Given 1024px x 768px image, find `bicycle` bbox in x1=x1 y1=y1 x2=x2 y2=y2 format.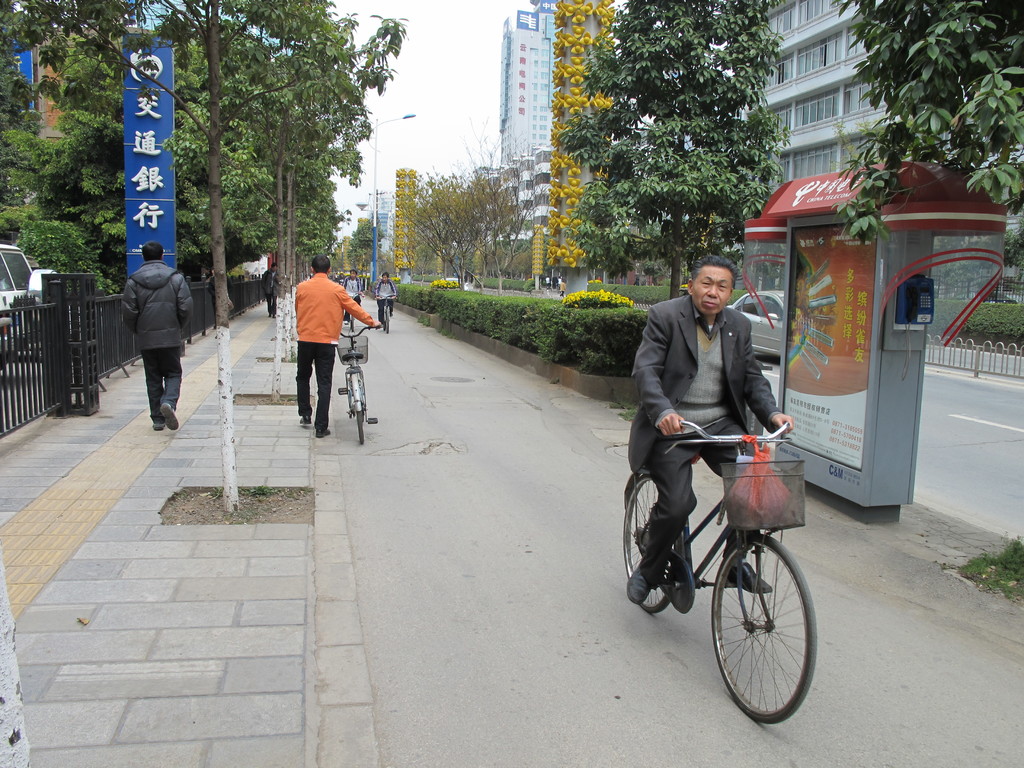
x1=340 y1=323 x2=382 y2=444.
